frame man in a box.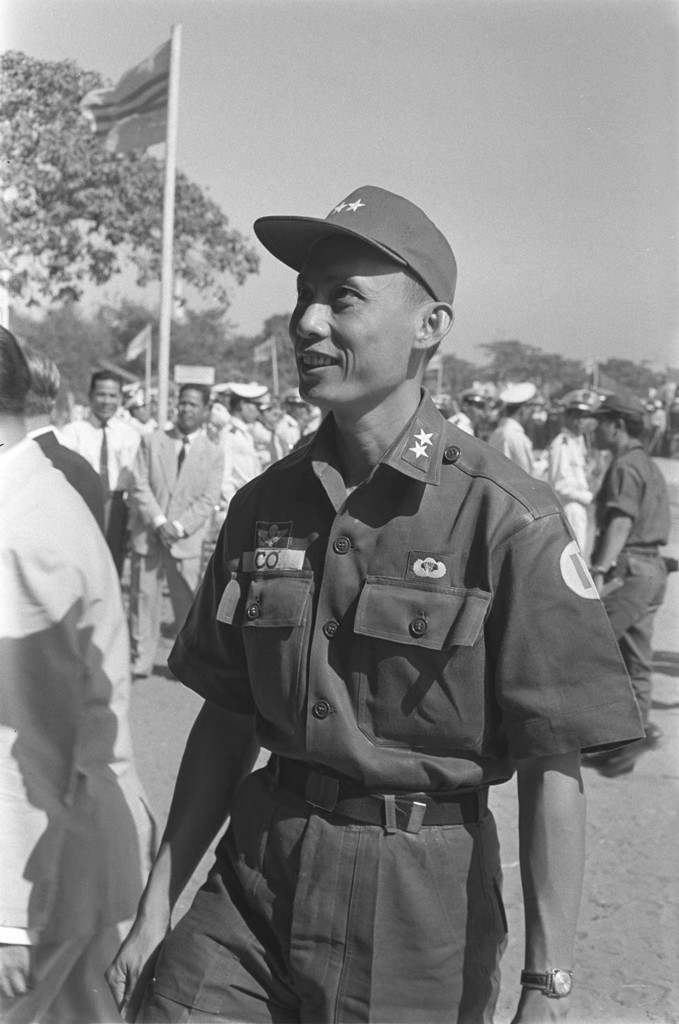
bbox=(55, 368, 139, 560).
